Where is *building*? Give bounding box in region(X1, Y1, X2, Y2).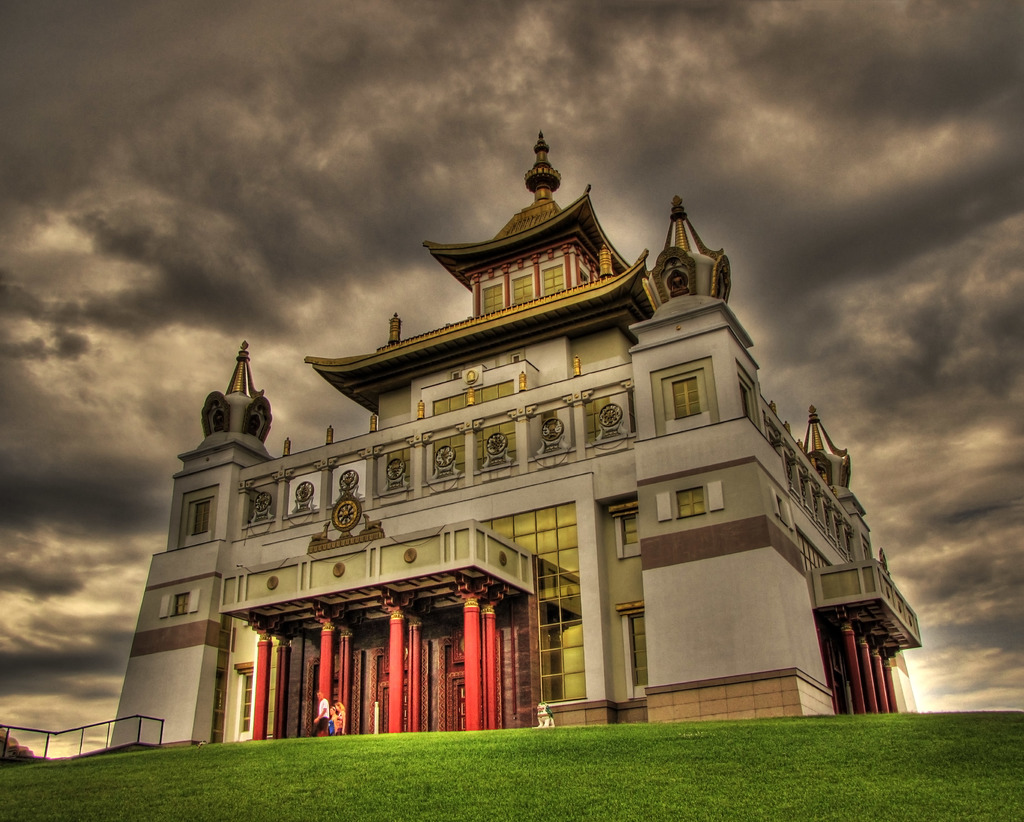
region(105, 137, 920, 750).
